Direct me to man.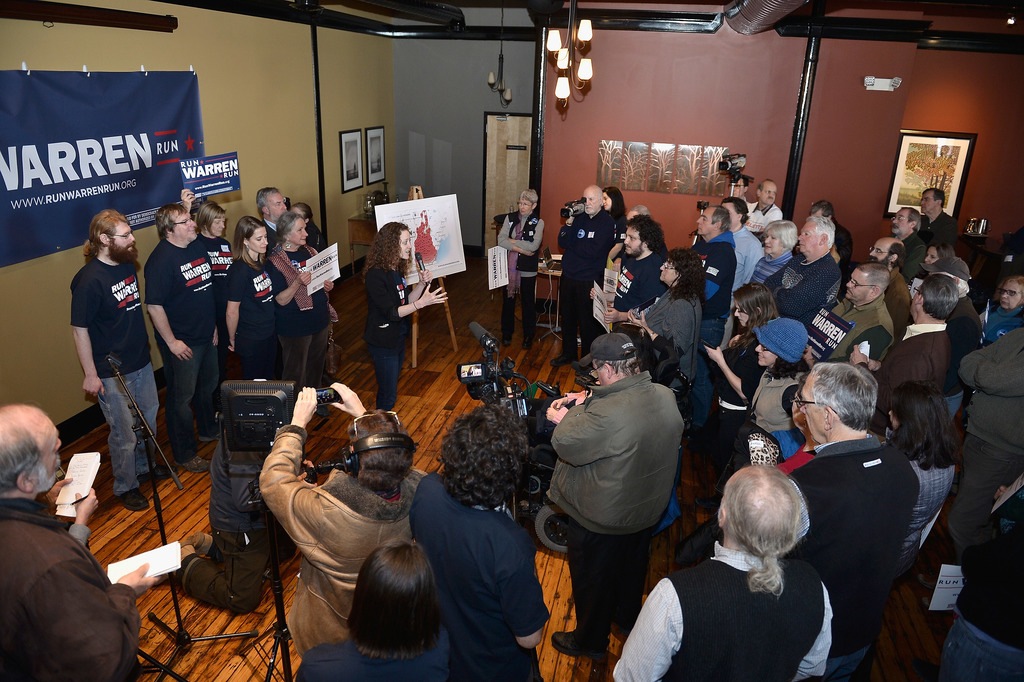
Direction: x1=687 y1=204 x2=735 y2=402.
